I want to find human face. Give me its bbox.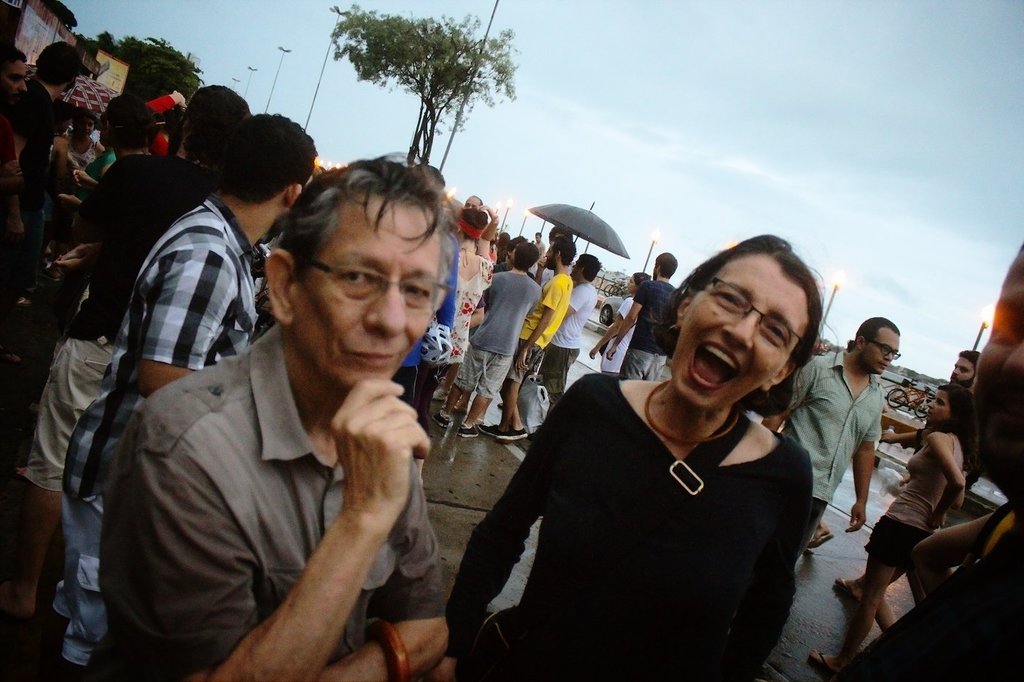
{"x1": 9, "y1": 55, "x2": 29, "y2": 104}.
